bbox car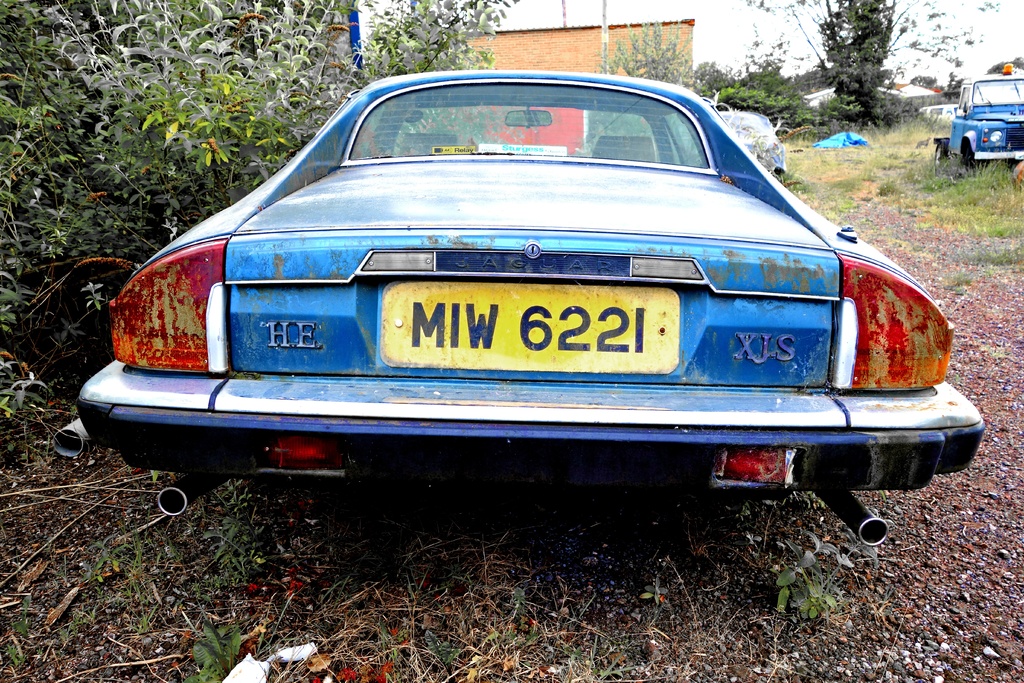
{"x1": 55, "y1": 68, "x2": 991, "y2": 554}
